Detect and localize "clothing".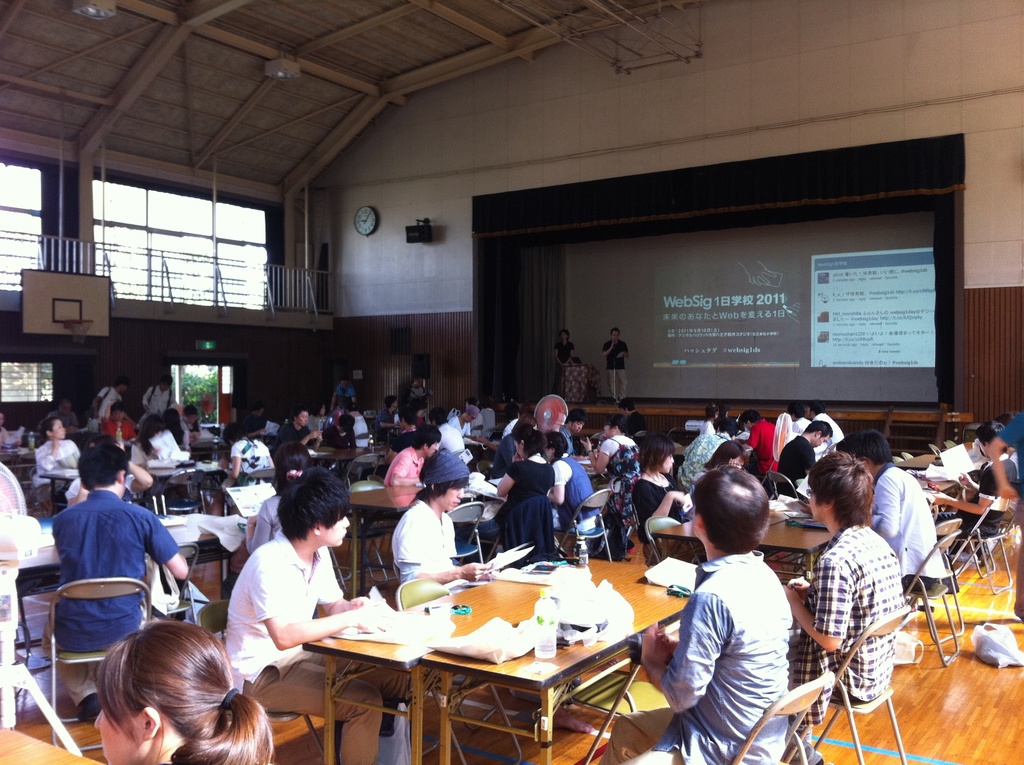
Localized at crop(268, 417, 331, 456).
